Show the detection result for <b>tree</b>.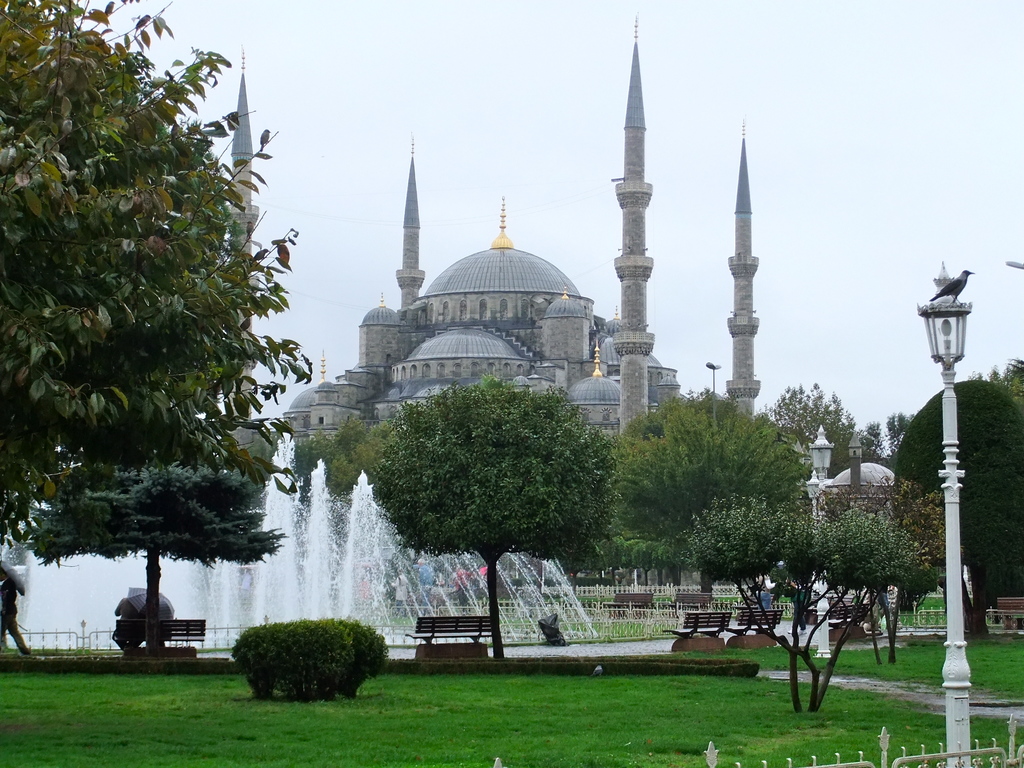
(620, 392, 820, 639).
